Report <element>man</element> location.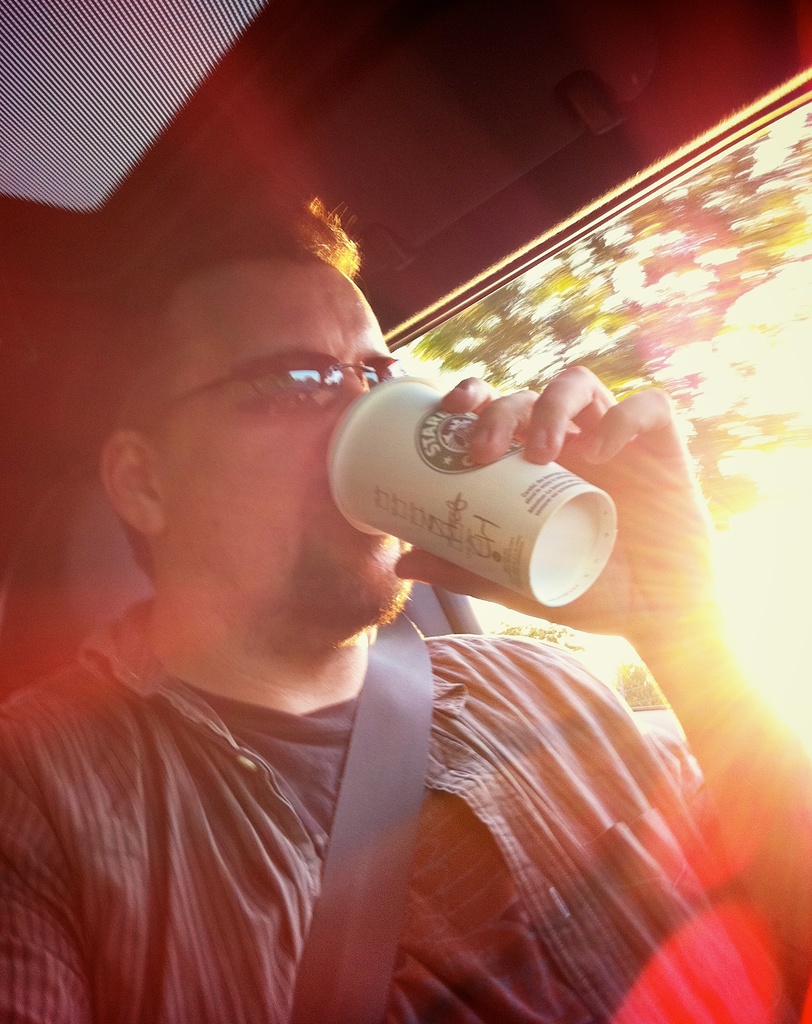
Report: pyautogui.locateOnScreen(12, 150, 751, 966).
